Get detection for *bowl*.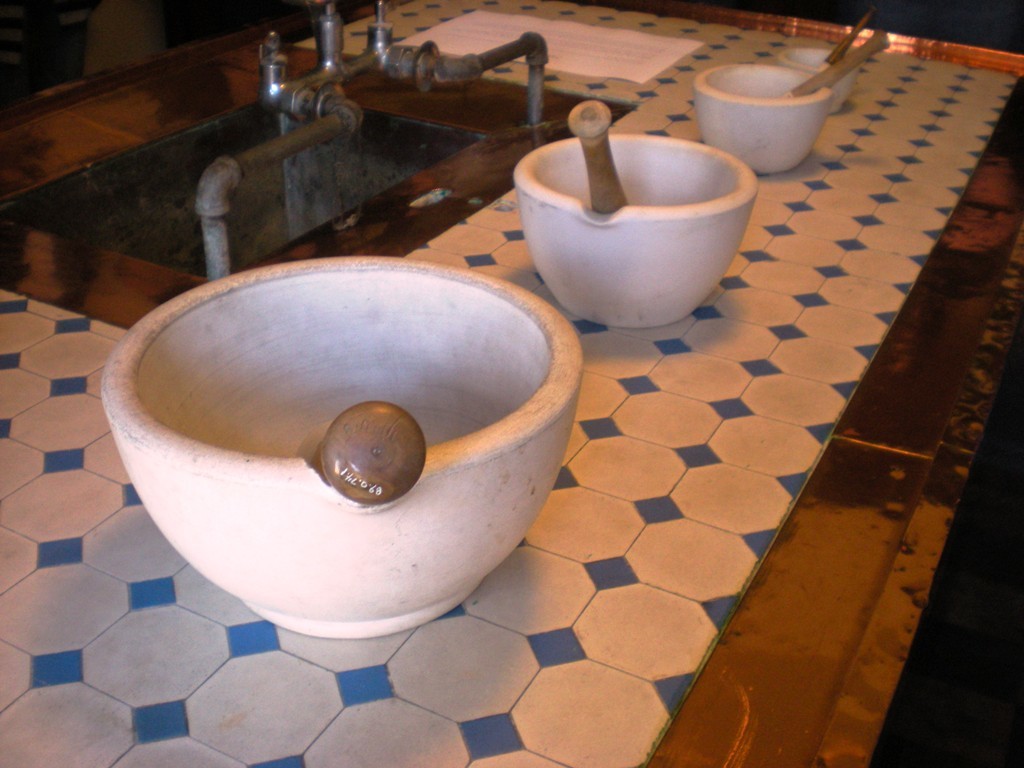
Detection: region(777, 50, 859, 116).
